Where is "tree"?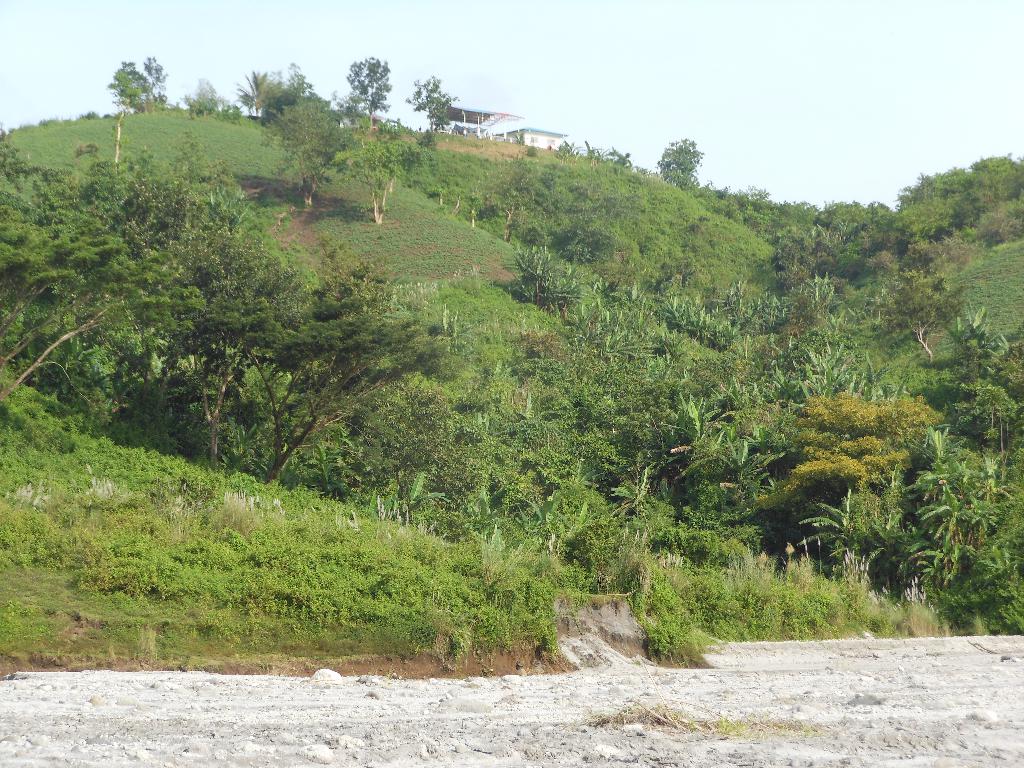
left=102, top=57, right=172, bottom=114.
